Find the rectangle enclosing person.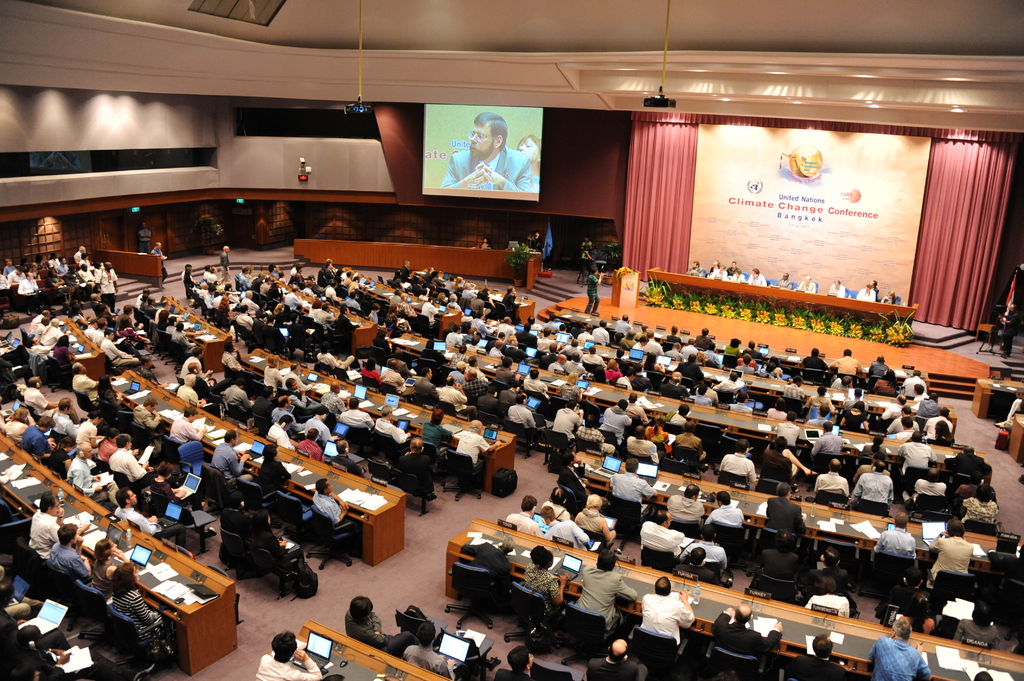
x1=246, y1=388, x2=276, y2=443.
